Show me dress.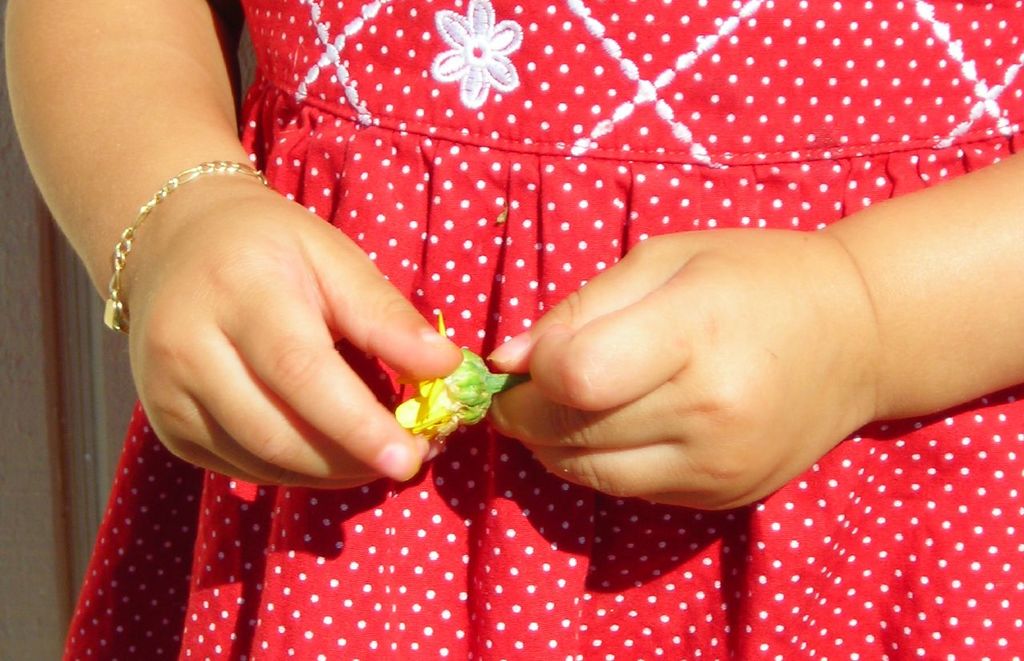
dress is here: locate(65, 0, 1023, 660).
